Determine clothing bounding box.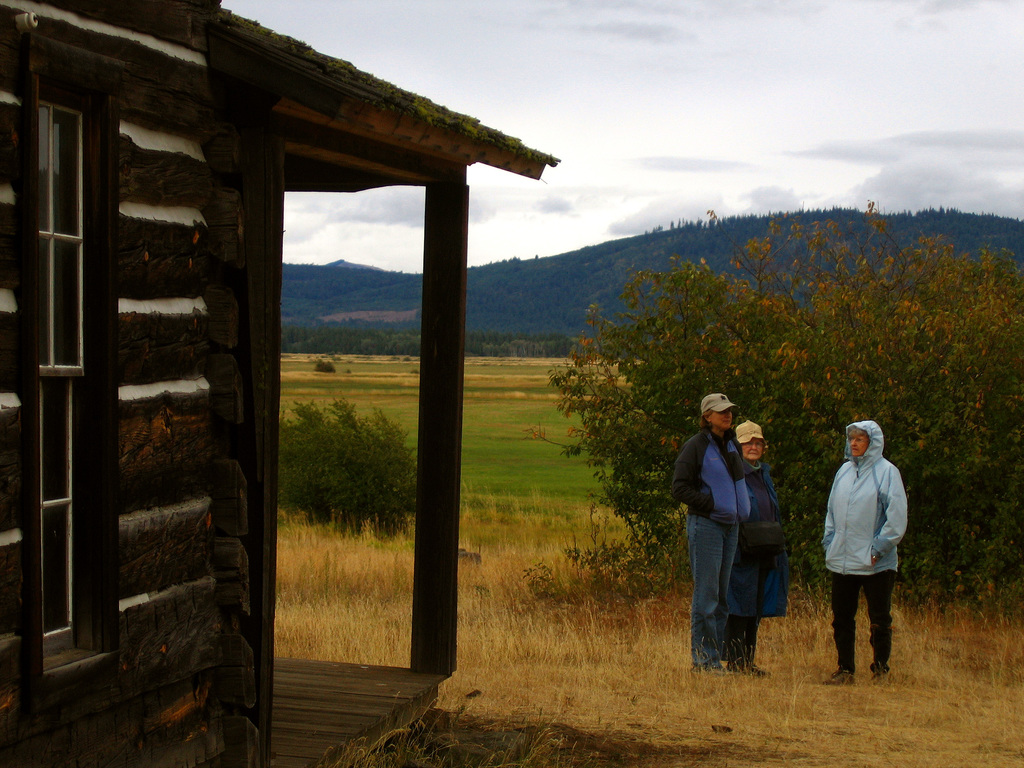
Determined: (x1=728, y1=463, x2=789, y2=657).
